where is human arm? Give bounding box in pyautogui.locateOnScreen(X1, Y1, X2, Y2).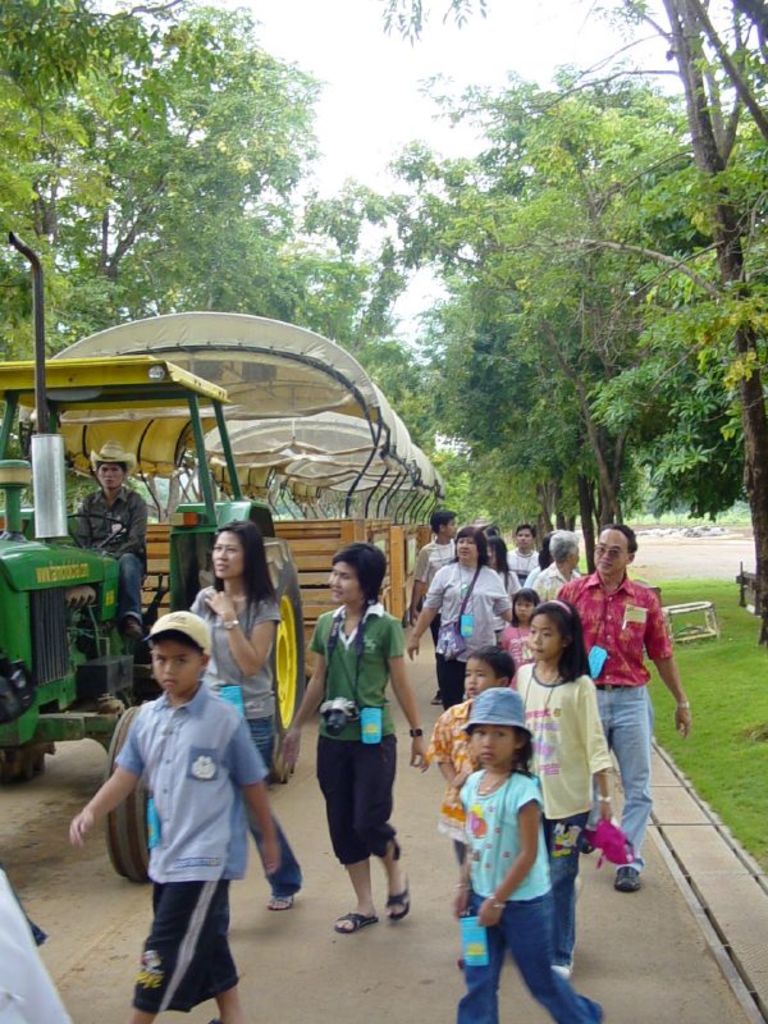
pyautogui.locateOnScreen(0, 856, 79, 1023).
